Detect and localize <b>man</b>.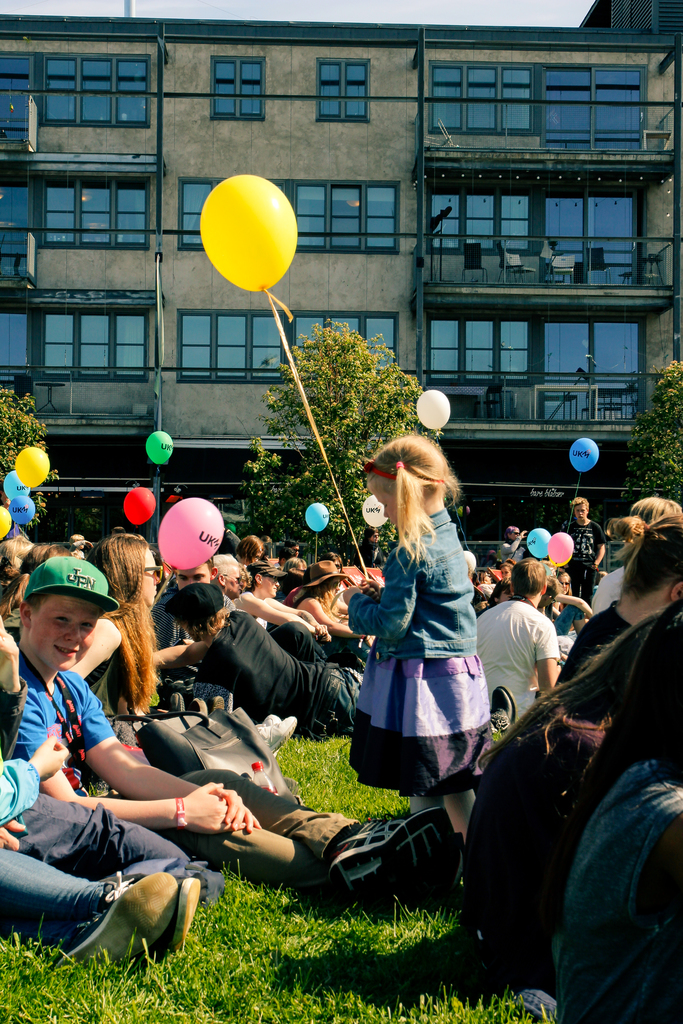
Localized at <region>4, 555, 258, 861</region>.
